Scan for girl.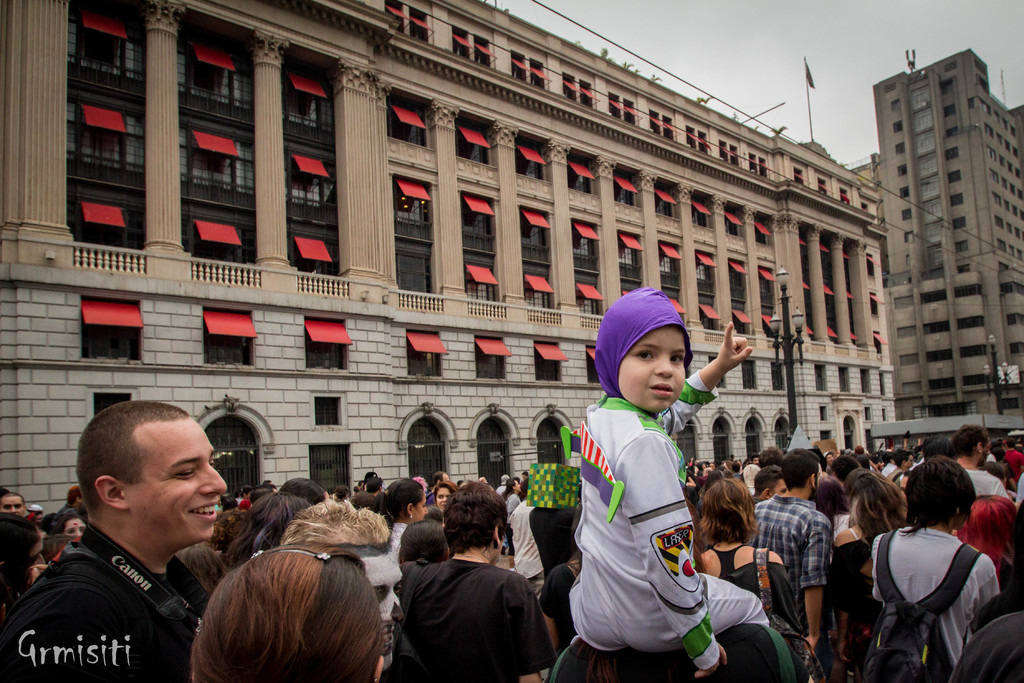
Scan result: select_region(380, 520, 454, 665).
